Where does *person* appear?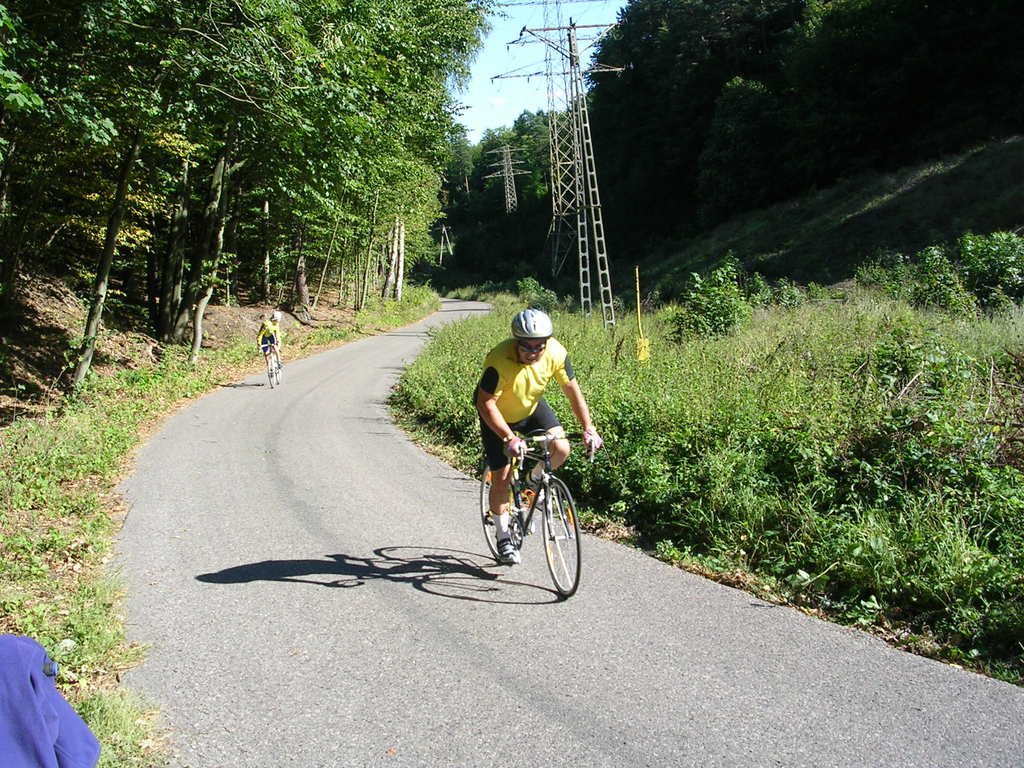
Appears at {"x1": 470, "y1": 306, "x2": 604, "y2": 565}.
